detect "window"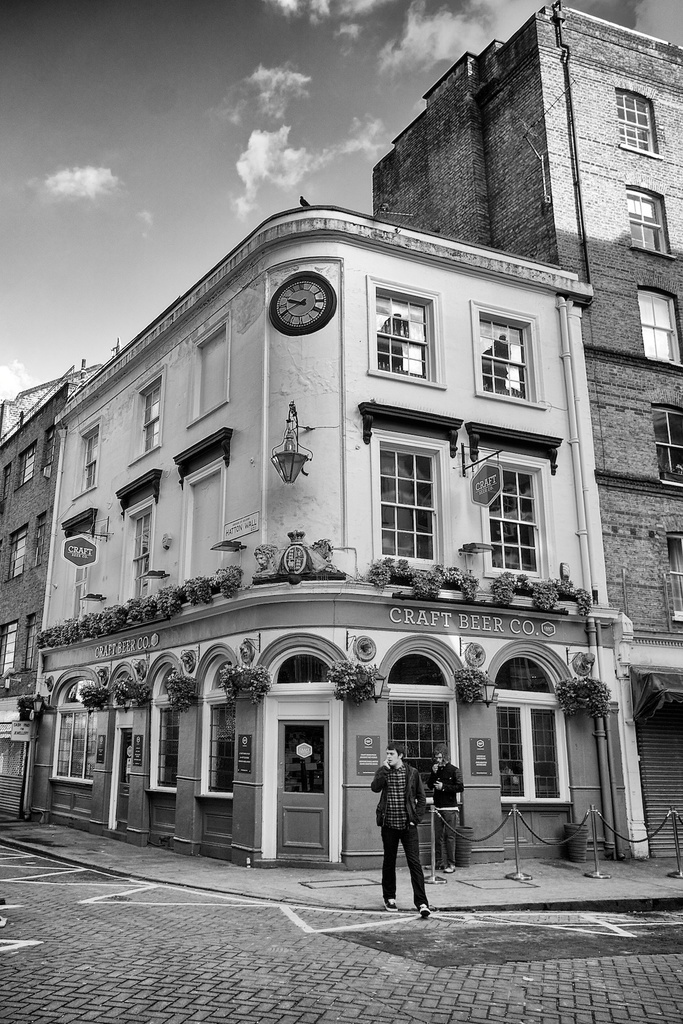
(15, 449, 42, 480)
